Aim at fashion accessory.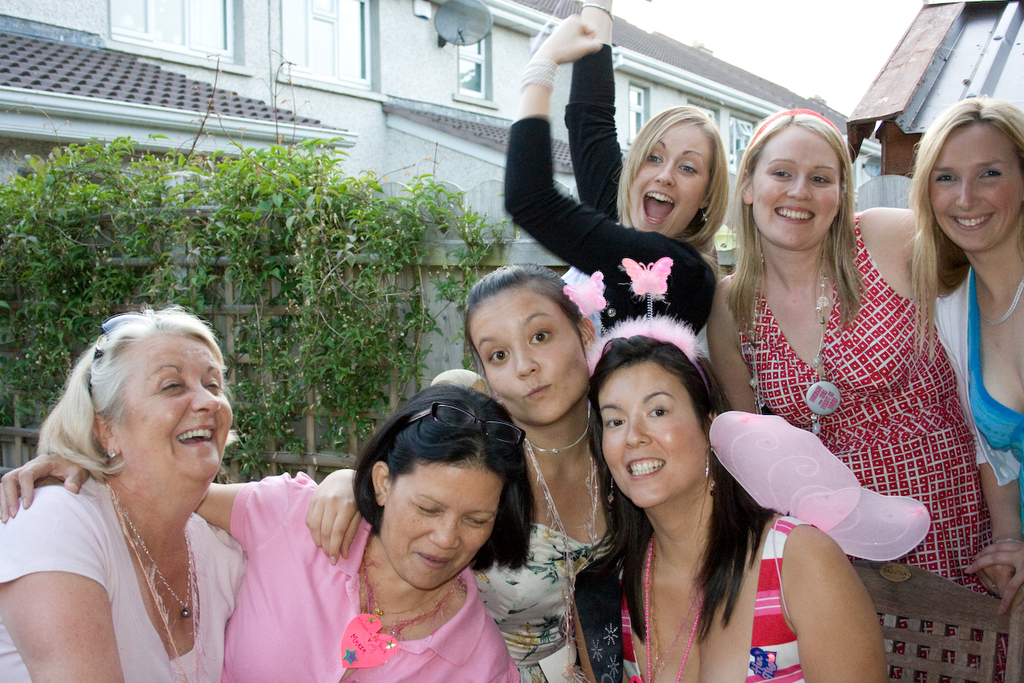
Aimed at left=377, top=399, right=528, bottom=446.
